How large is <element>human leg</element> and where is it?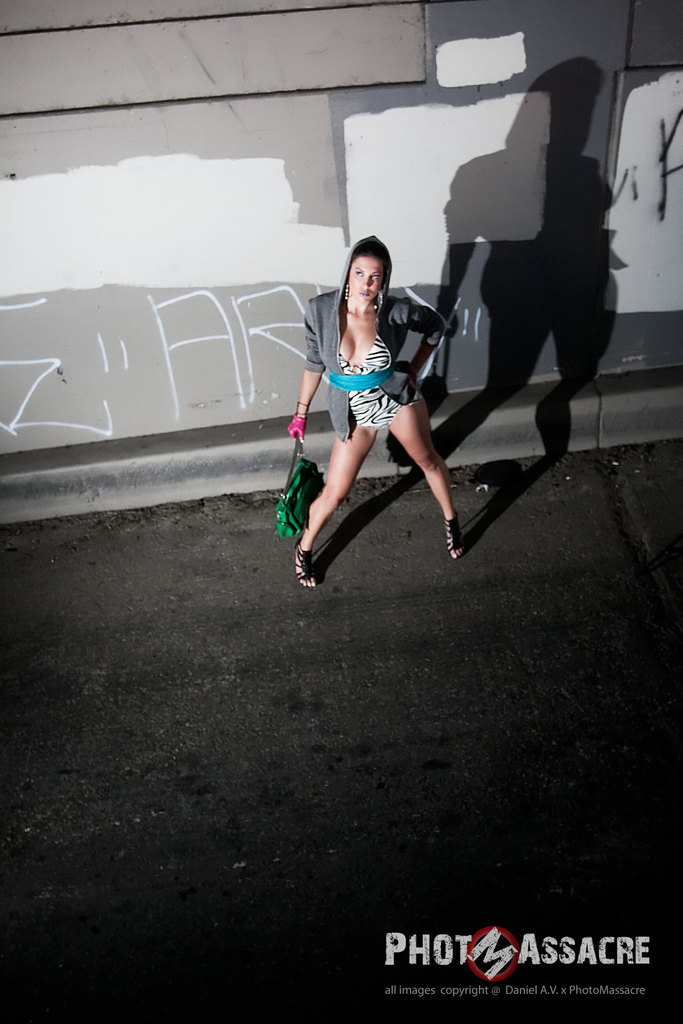
Bounding box: {"x1": 289, "y1": 404, "x2": 378, "y2": 593}.
